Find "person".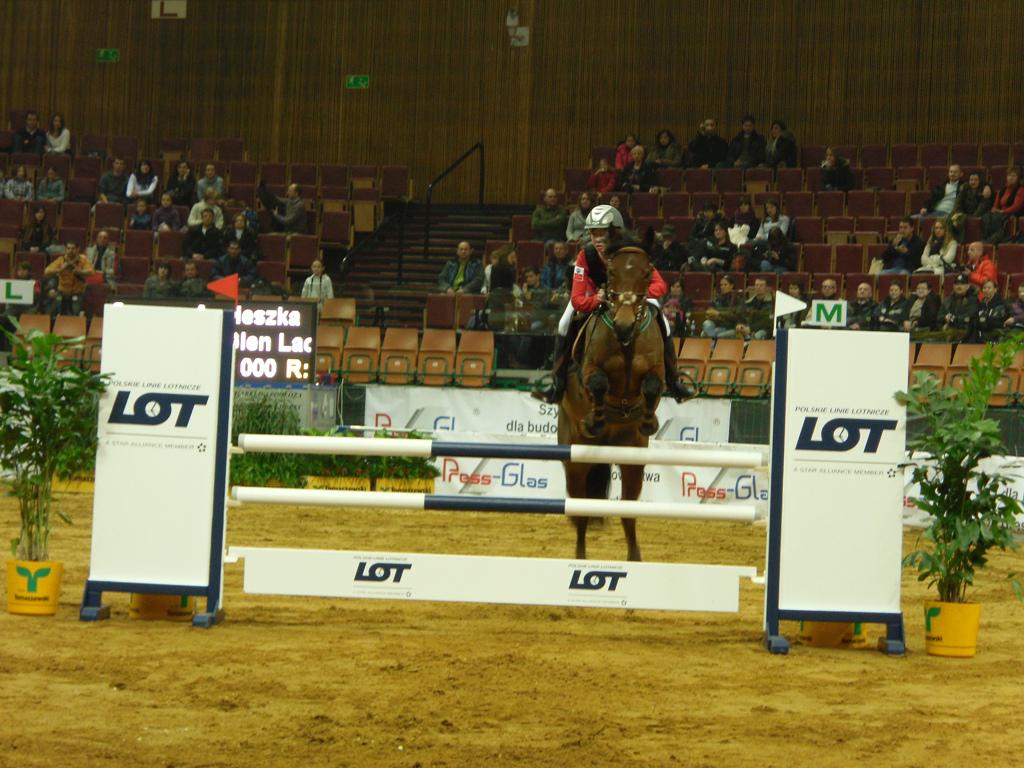
region(194, 156, 226, 206).
